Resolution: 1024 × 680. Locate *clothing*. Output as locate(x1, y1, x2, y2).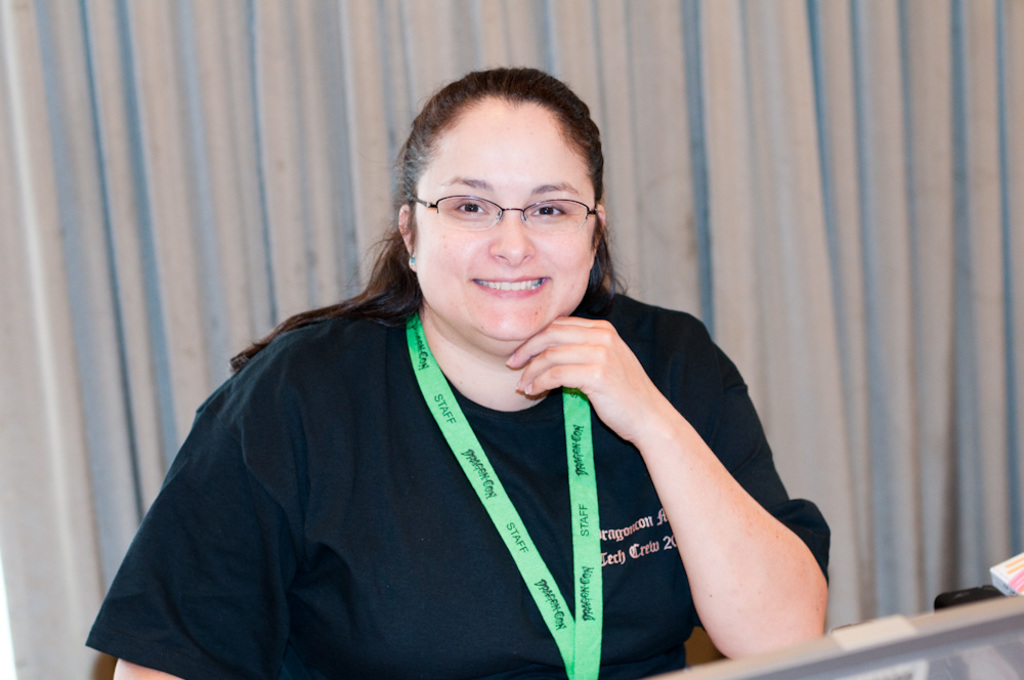
locate(111, 181, 839, 679).
